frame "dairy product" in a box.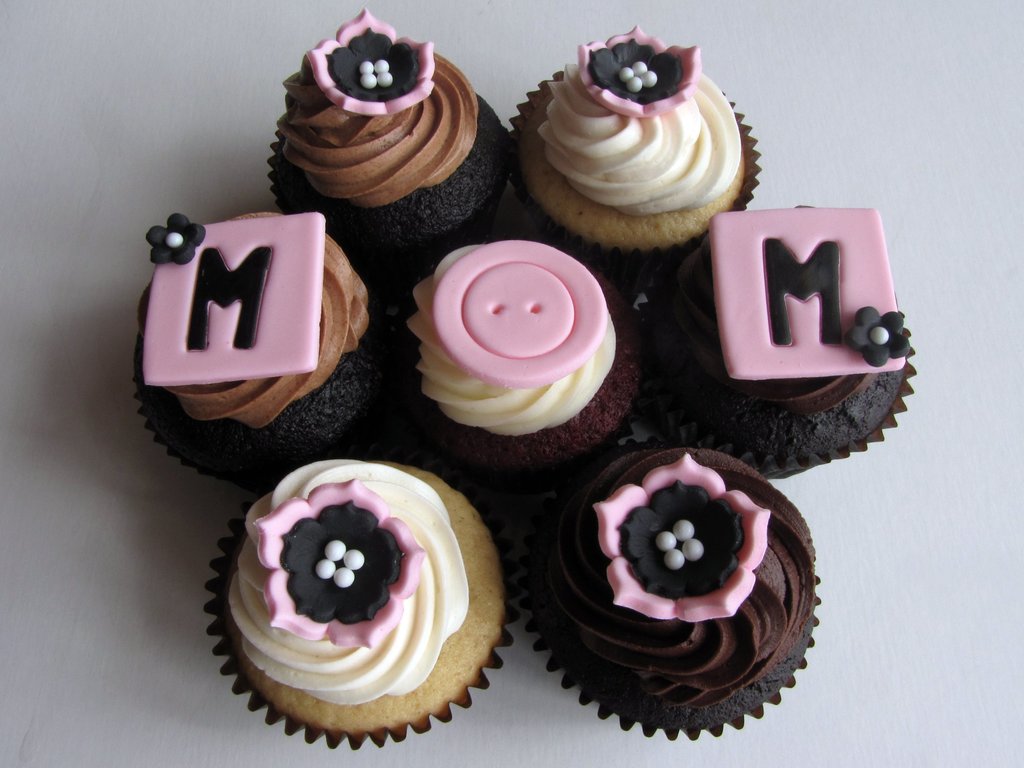
[519,30,751,237].
